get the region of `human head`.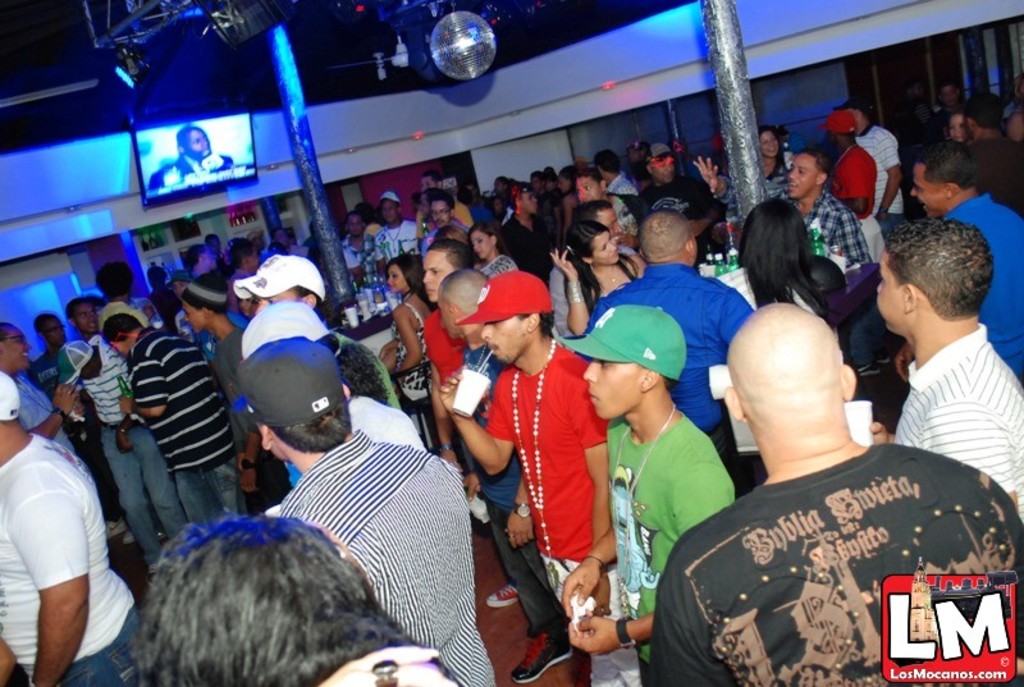
101,308,137,352.
